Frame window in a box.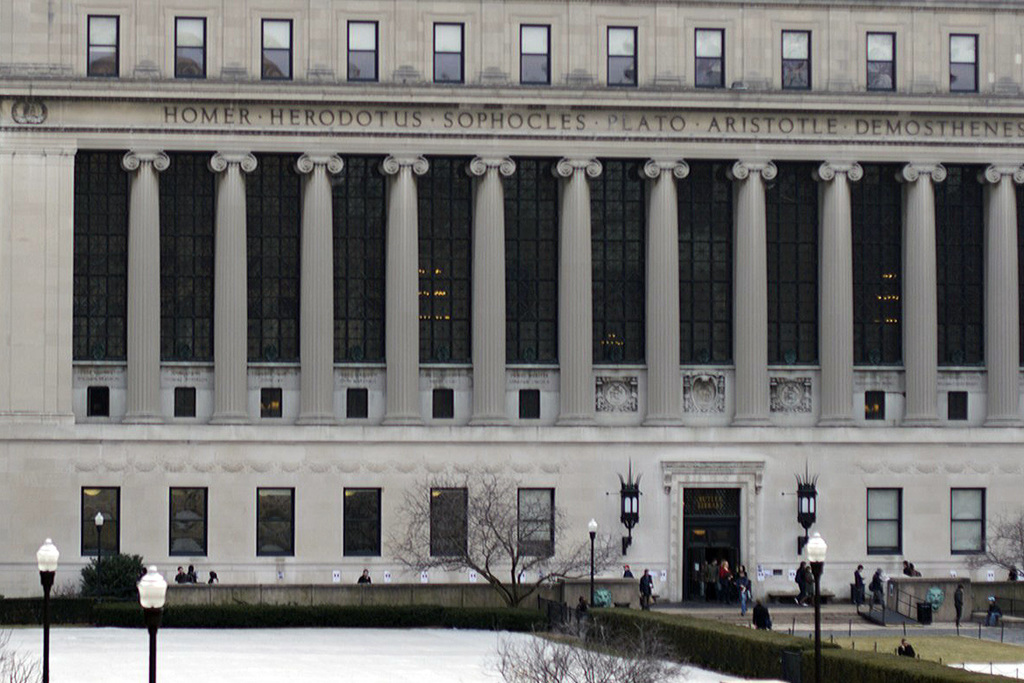
<region>431, 388, 455, 422</region>.
